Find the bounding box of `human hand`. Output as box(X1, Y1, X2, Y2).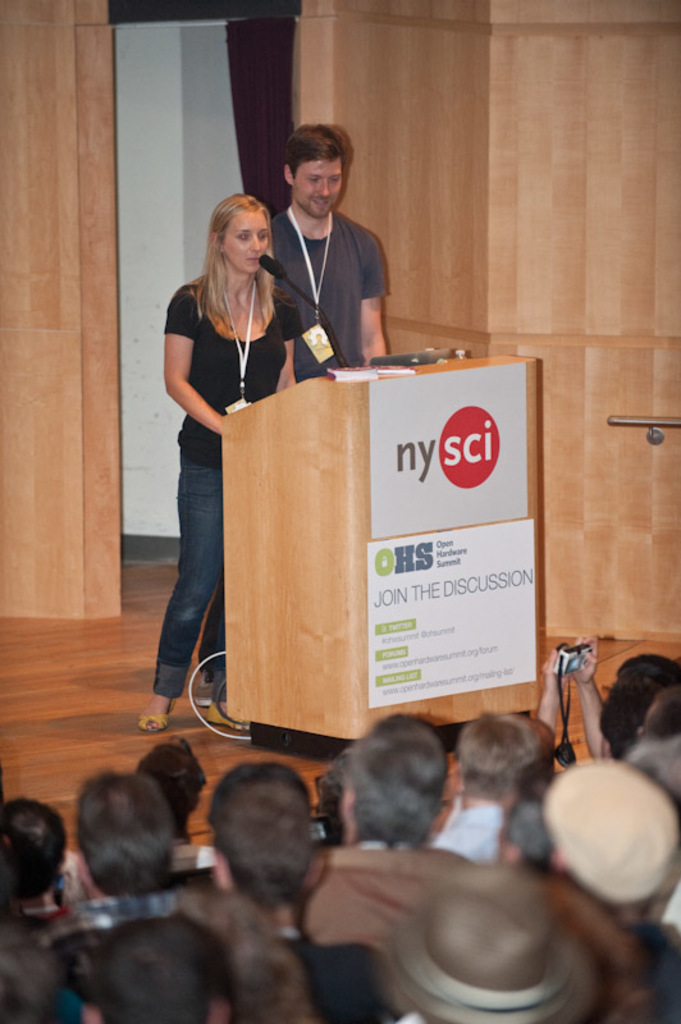
box(539, 641, 576, 692).
